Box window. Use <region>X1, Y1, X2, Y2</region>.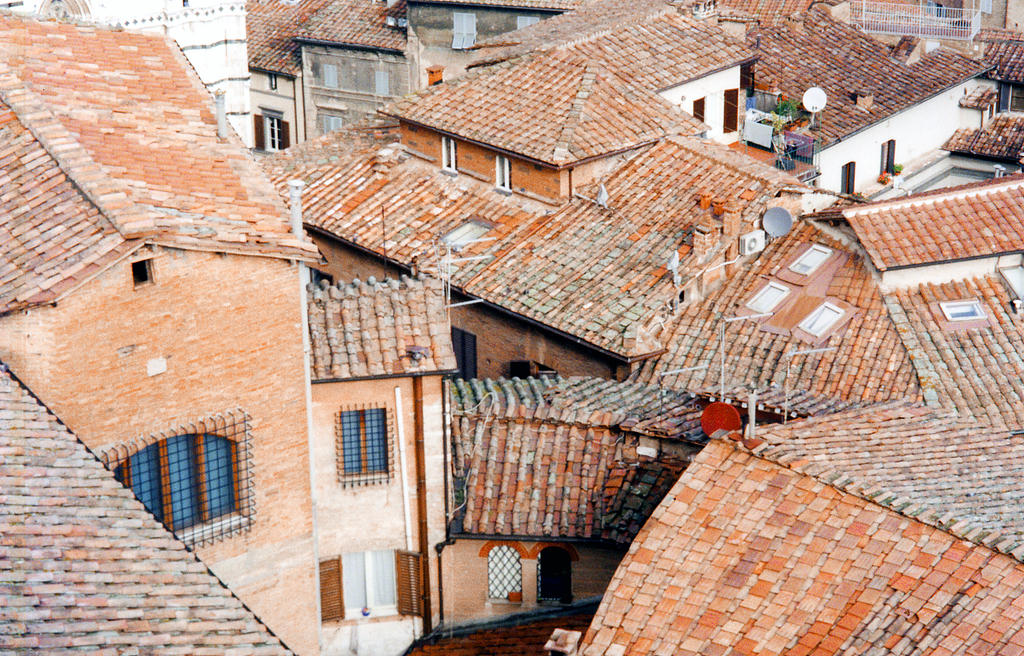
<region>515, 13, 540, 32</region>.
